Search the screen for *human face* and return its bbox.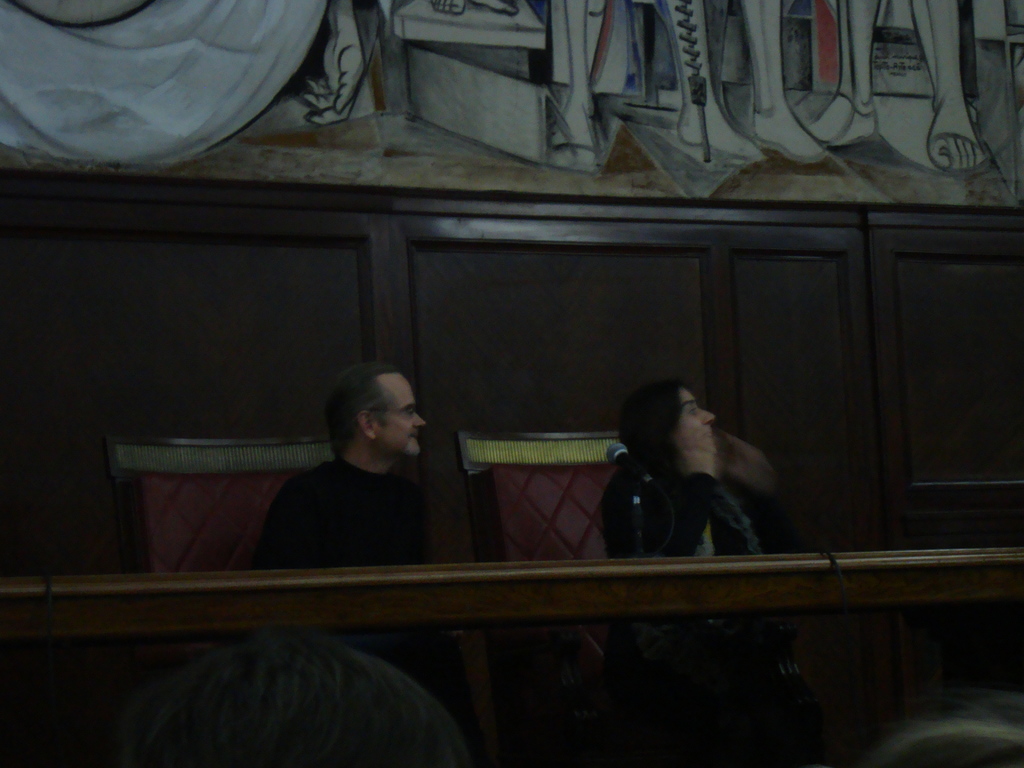
Found: {"x1": 380, "y1": 371, "x2": 424, "y2": 454}.
